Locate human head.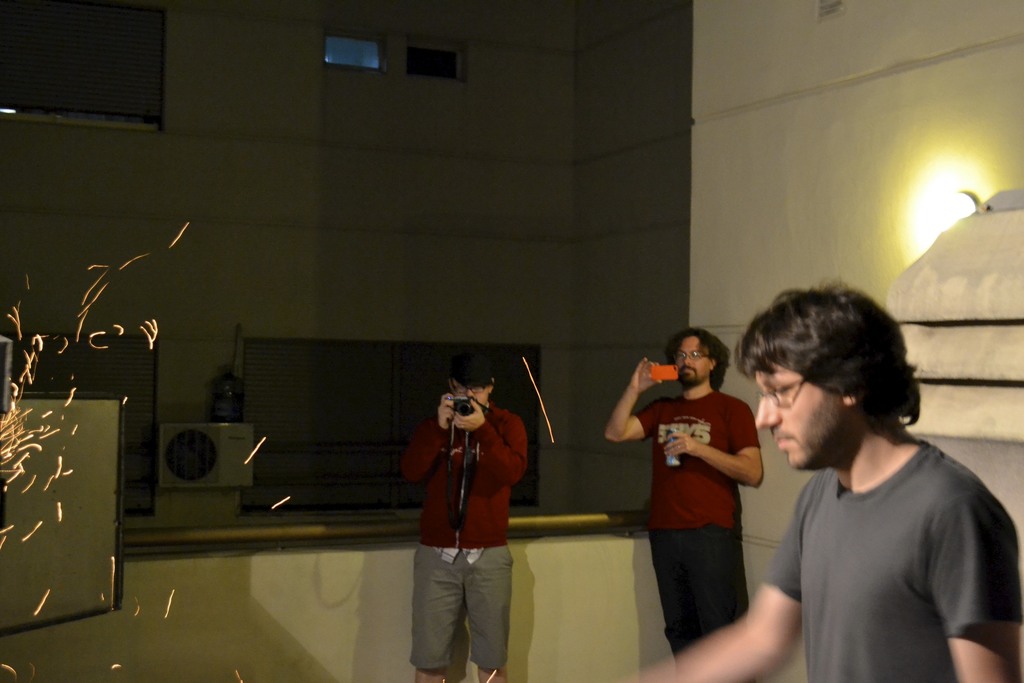
Bounding box: <bbox>449, 357, 498, 400</bbox>.
